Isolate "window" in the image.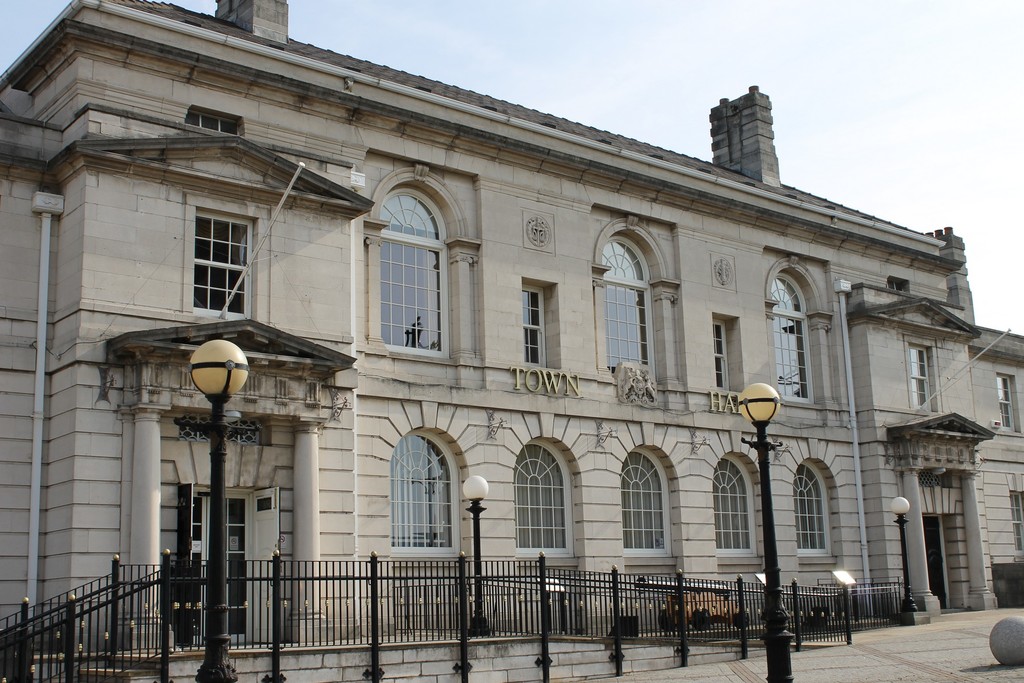
Isolated region: detection(609, 423, 680, 561).
